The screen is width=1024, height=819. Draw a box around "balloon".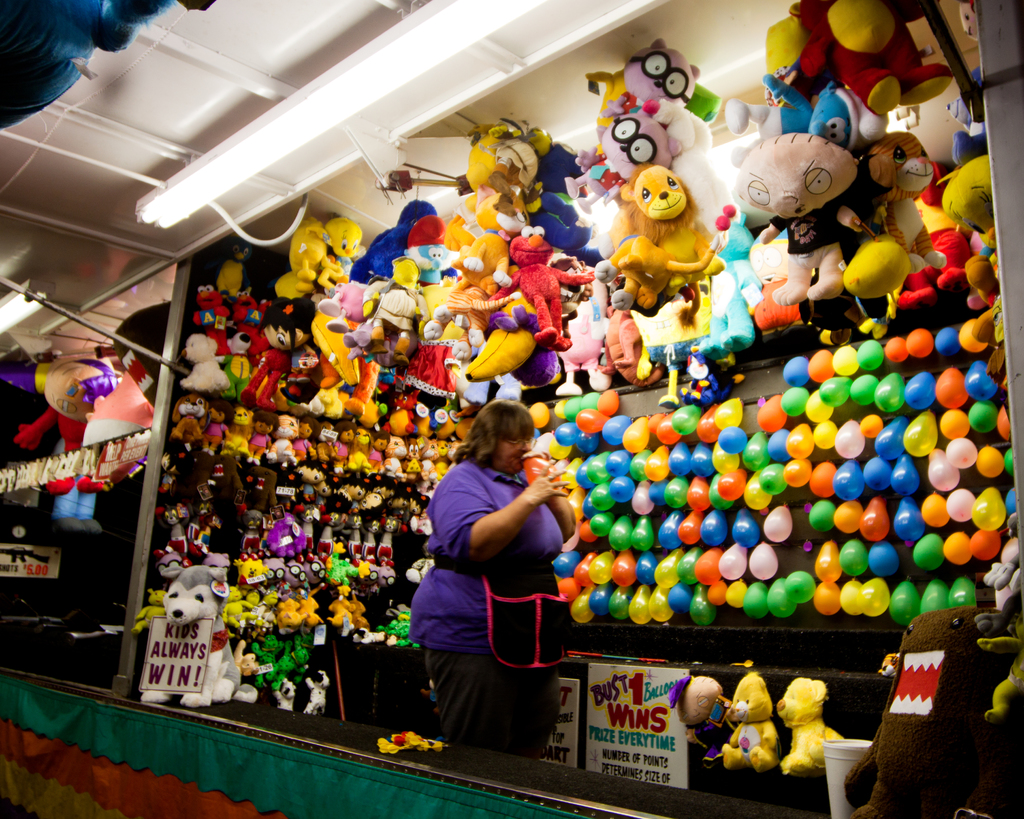
558,420,580,444.
